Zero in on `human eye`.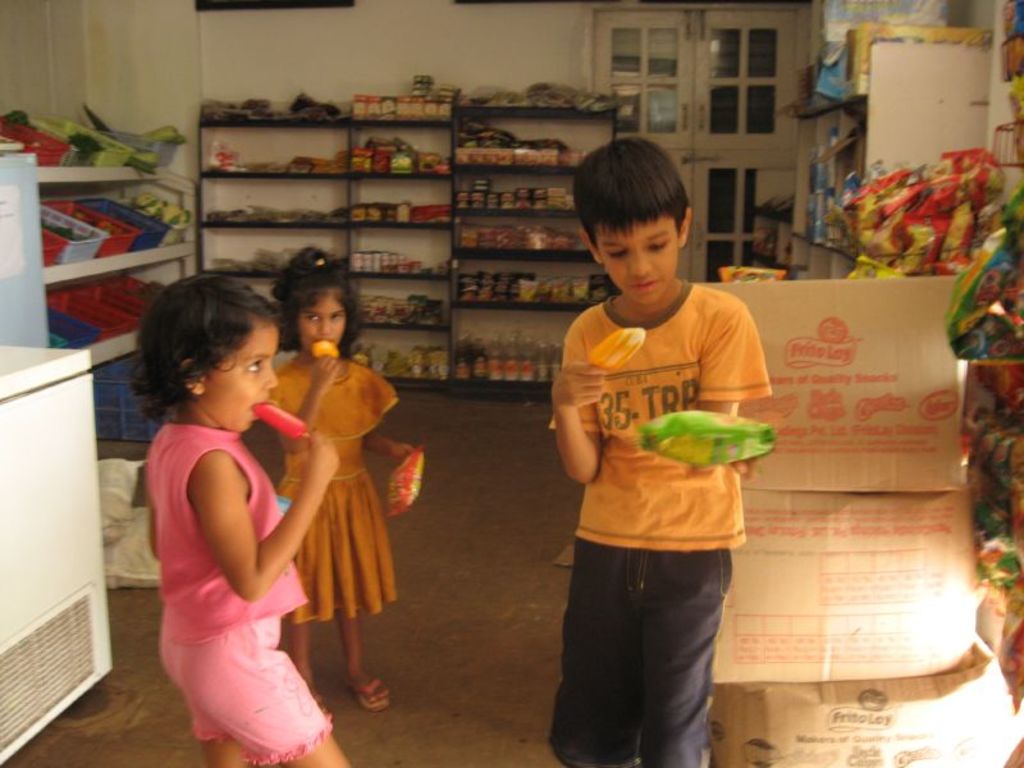
Zeroed in: detection(604, 247, 625, 264).
